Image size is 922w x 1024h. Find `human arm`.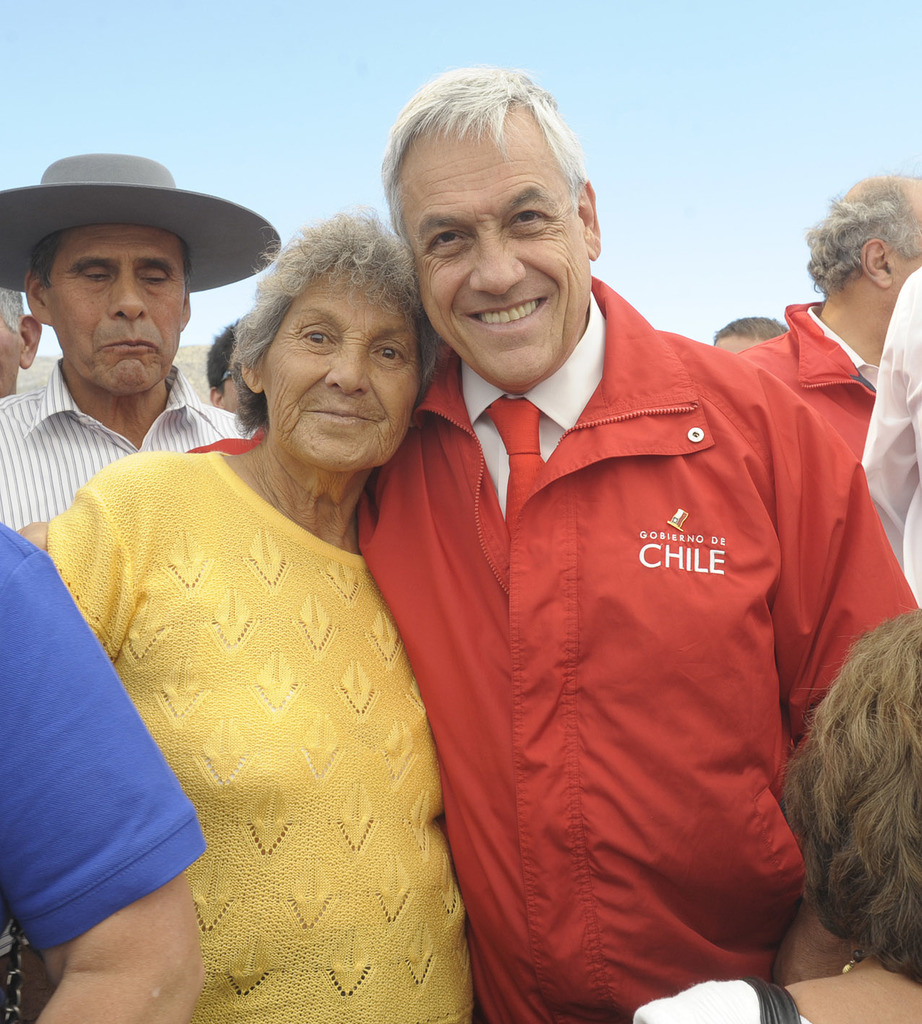
42:461:145:661.
